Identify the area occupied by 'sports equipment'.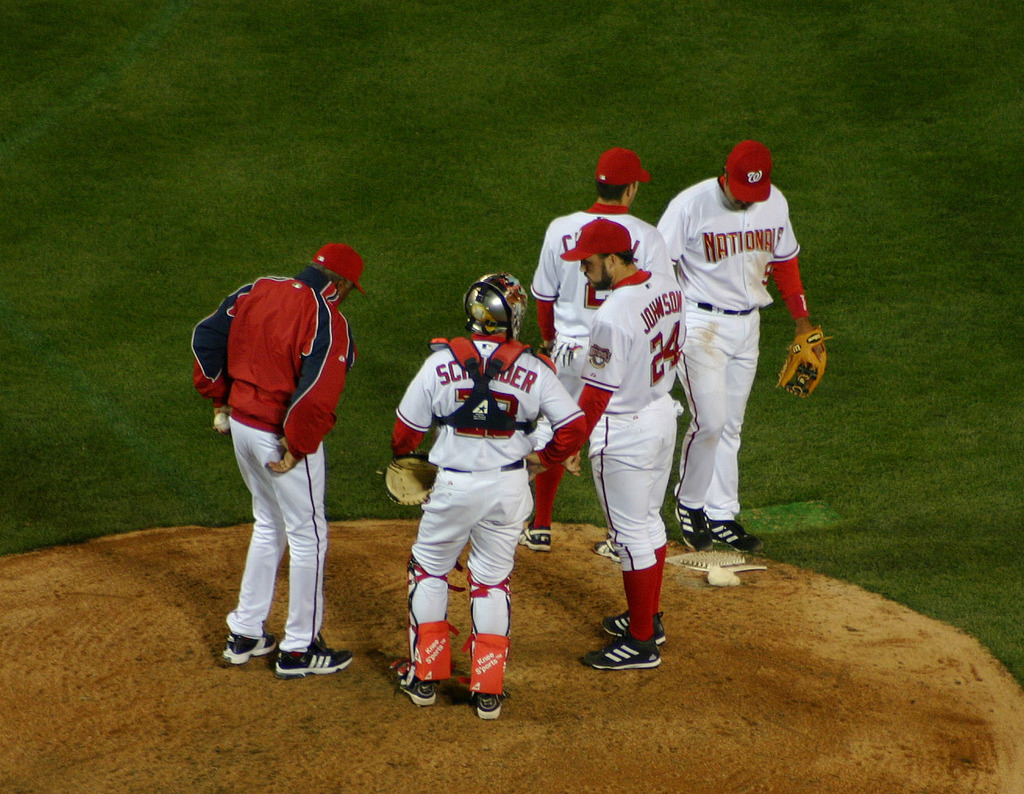
Area: {"x1": 670, "y1": 500, "x2": 712, "y2": 551}.
